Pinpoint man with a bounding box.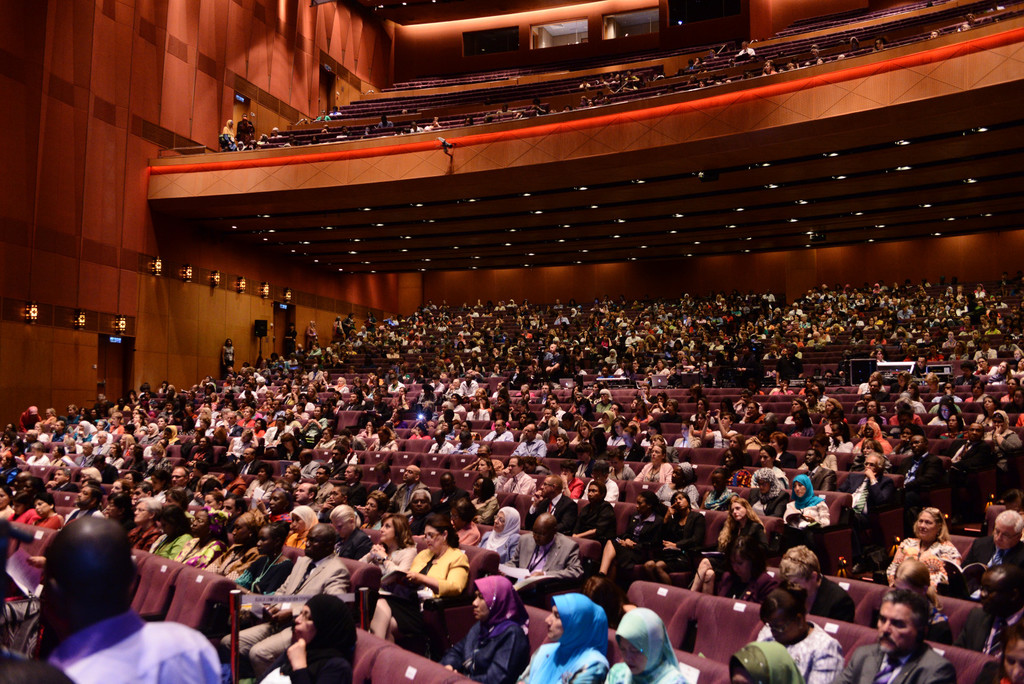
pyautogui.locateOnScreen(437, 469, 468, 510).
